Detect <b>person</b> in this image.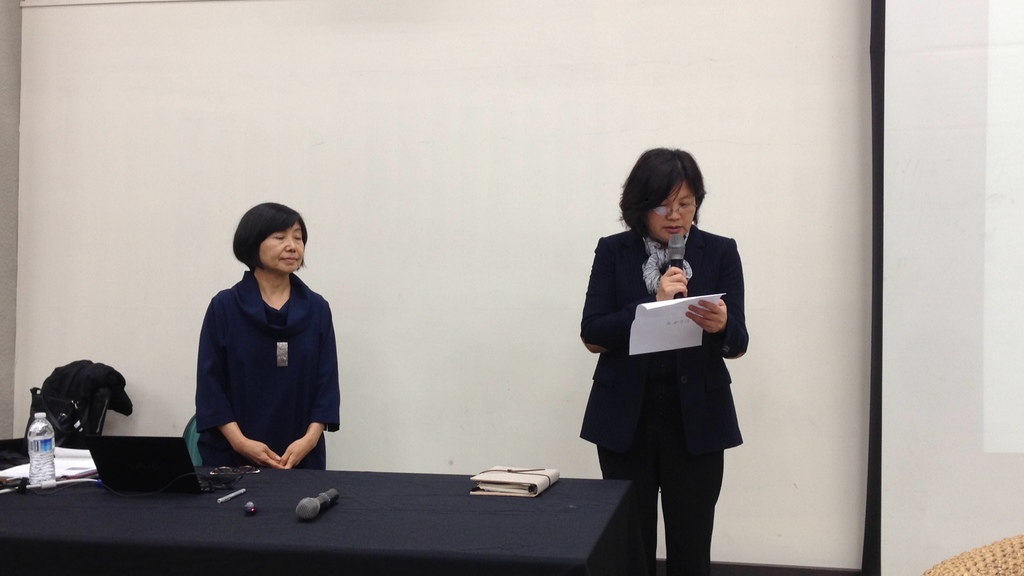
Detection: bbox(177, 186, 346, 483).
